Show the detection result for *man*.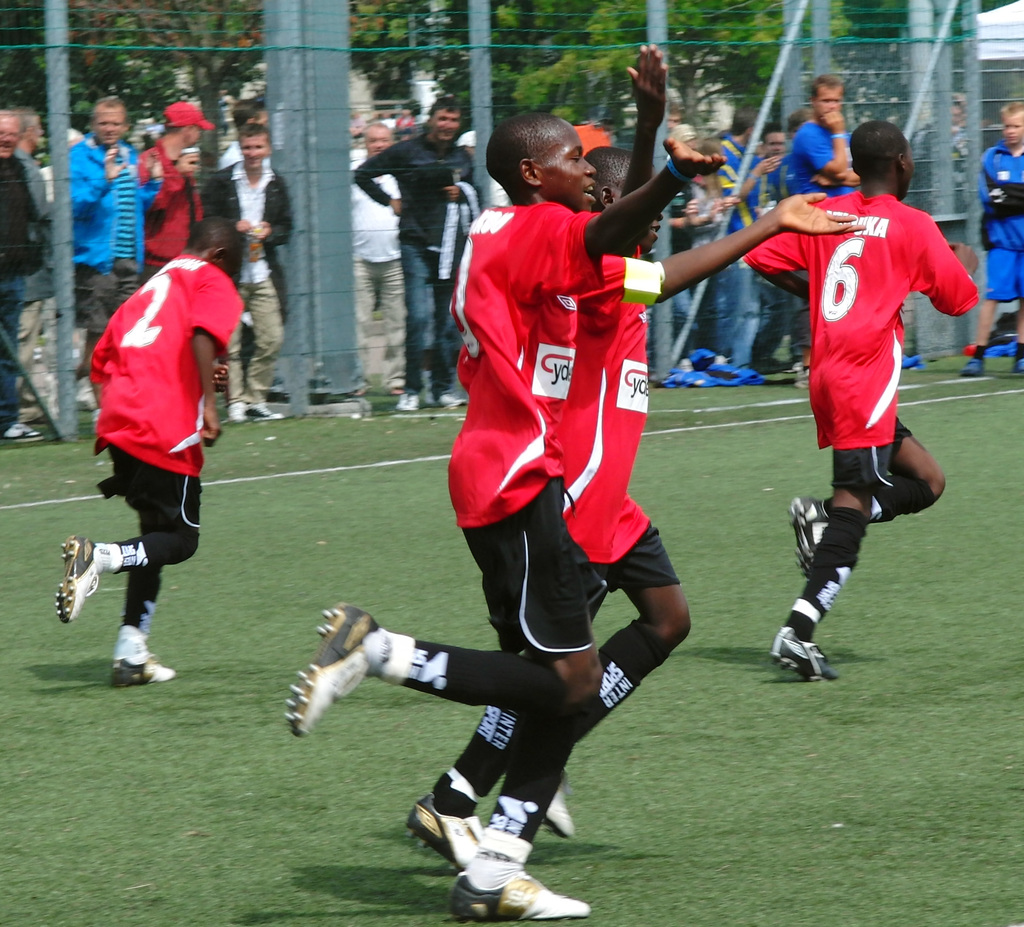
box=[348, 98, 484, 408].
